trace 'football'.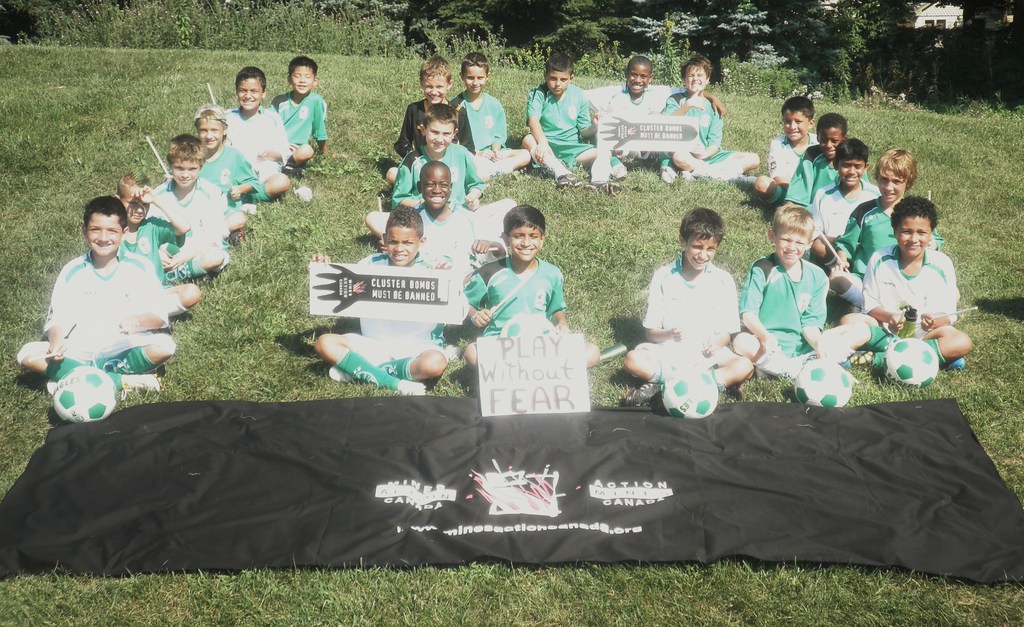
Traced to rect(794, 358, 857, 404).
